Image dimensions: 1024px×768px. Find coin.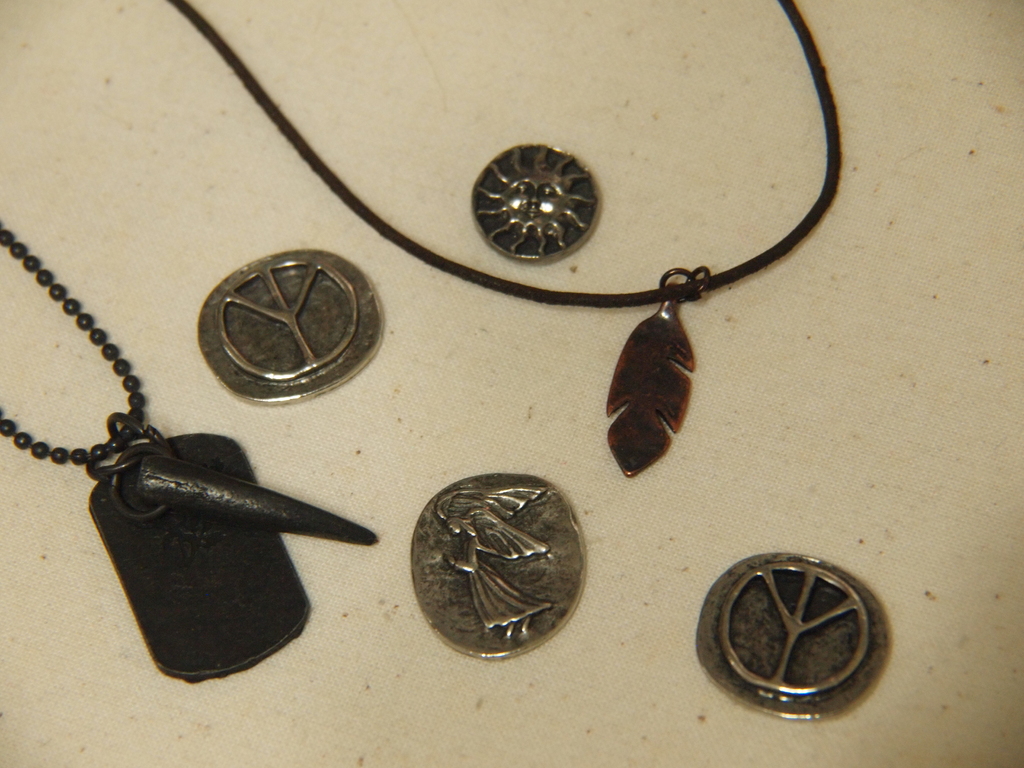
Rect(474, 135, 601, 255).
